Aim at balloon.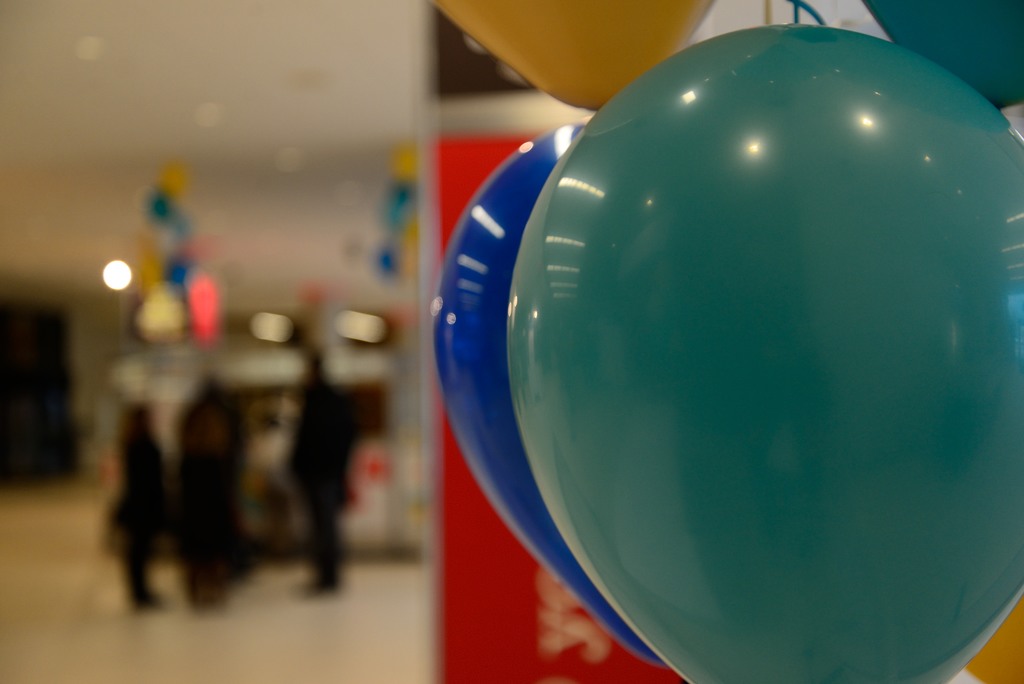
Aimed at 427 0 716 117.
